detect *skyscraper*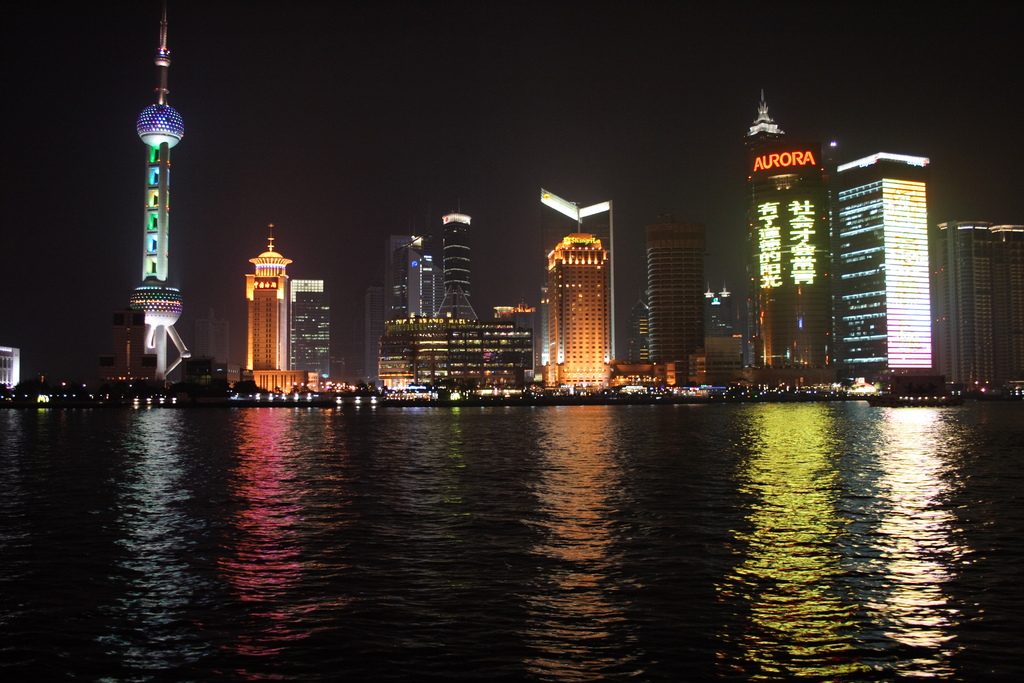
BBox(744, 92, 839, 391)
